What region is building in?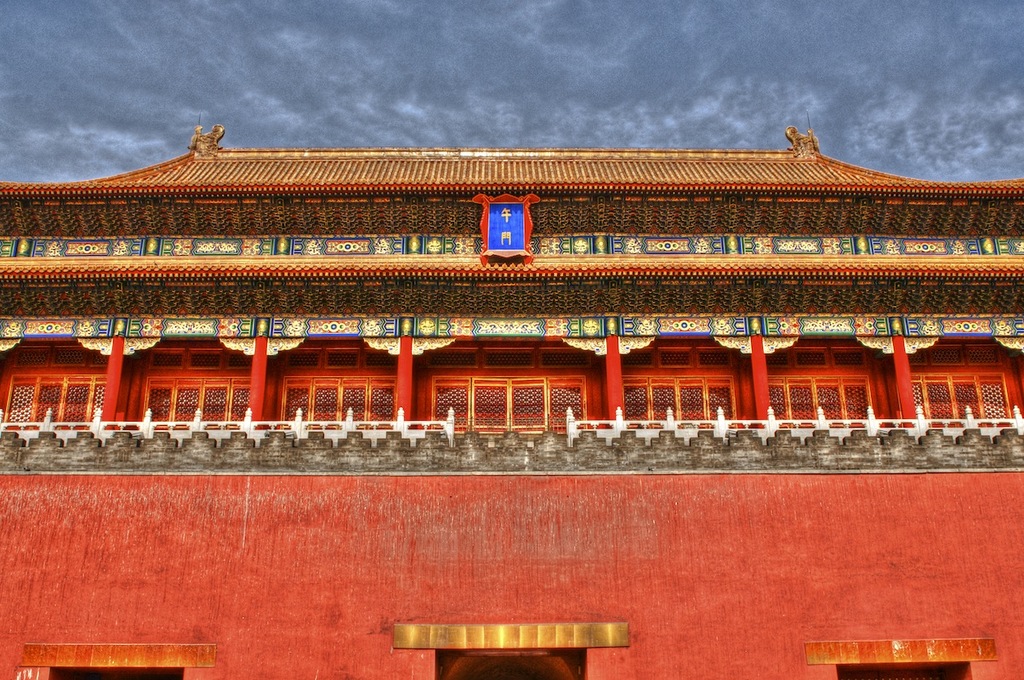
0:122:1023:677.
